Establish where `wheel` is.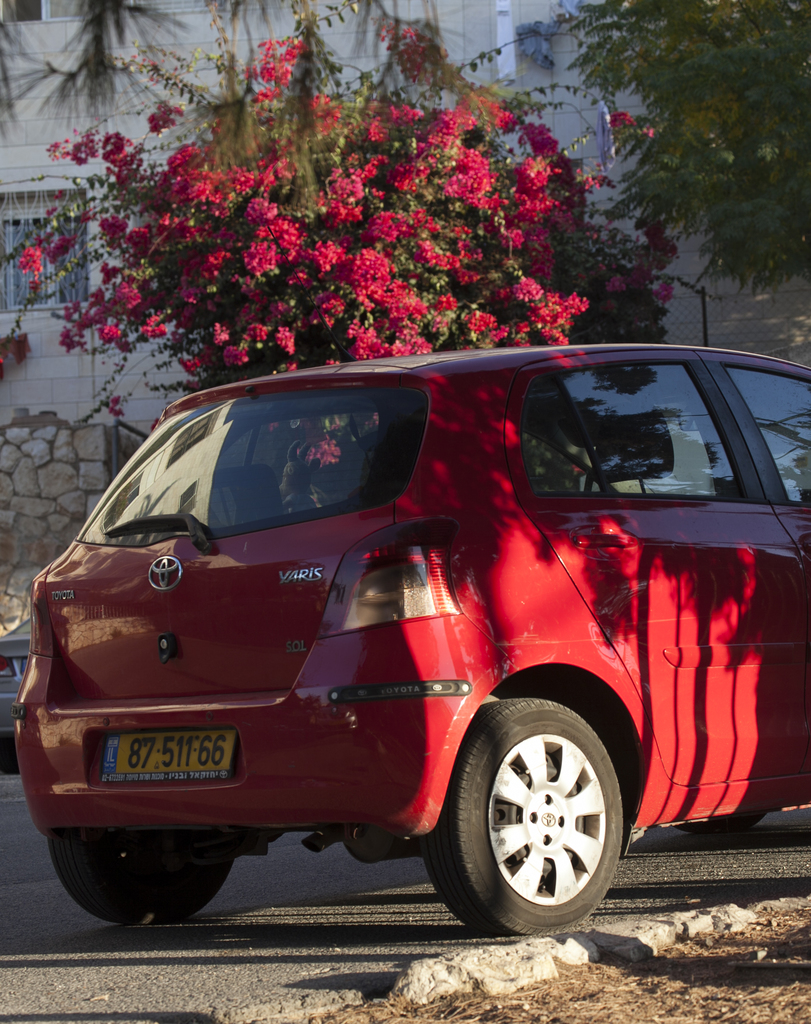
Established at [x1=680, y1=810, x2=764, y2=831].
